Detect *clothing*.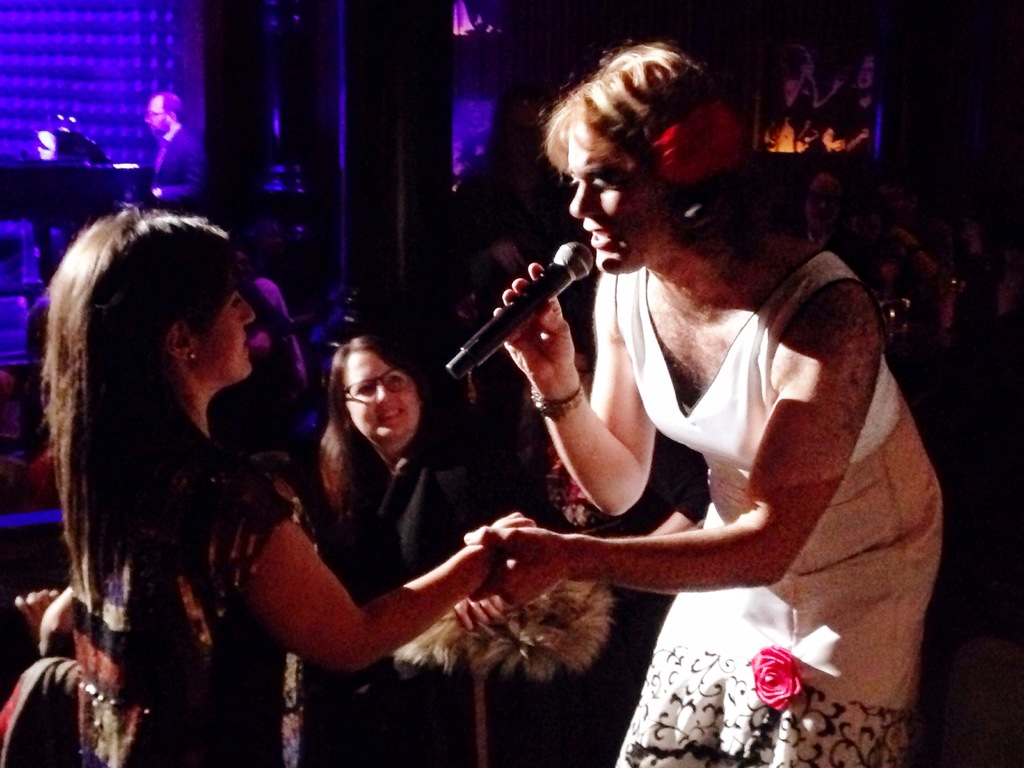
Detected at box=[766, 73, 817, 150].
